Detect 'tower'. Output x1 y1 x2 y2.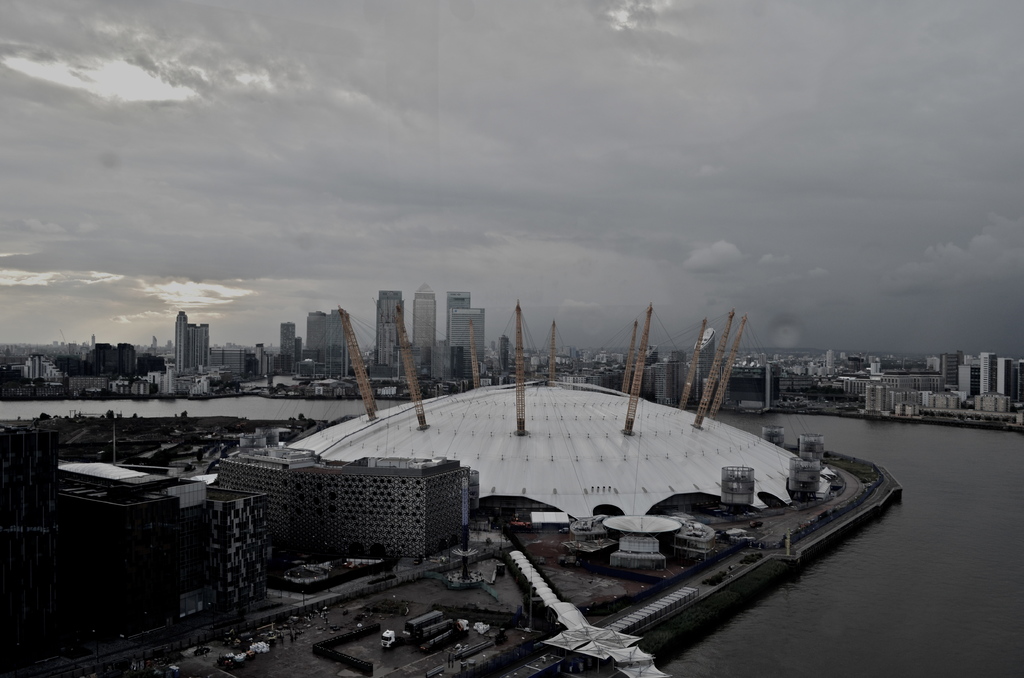
172 301 215 394.
